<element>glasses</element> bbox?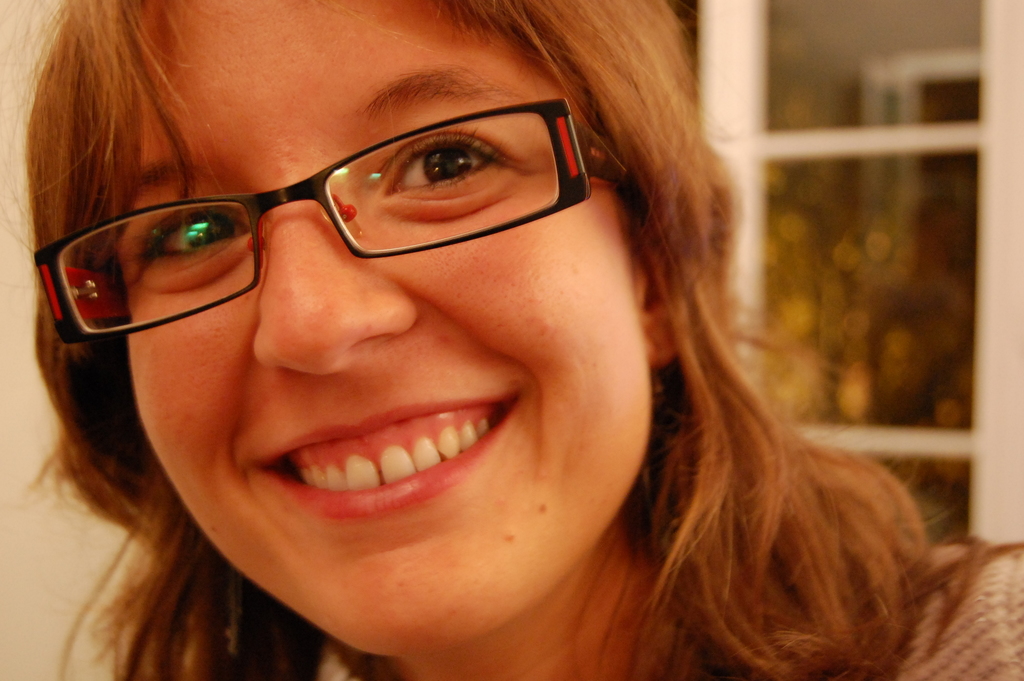
bbox=(31, 100, 632, 347)
